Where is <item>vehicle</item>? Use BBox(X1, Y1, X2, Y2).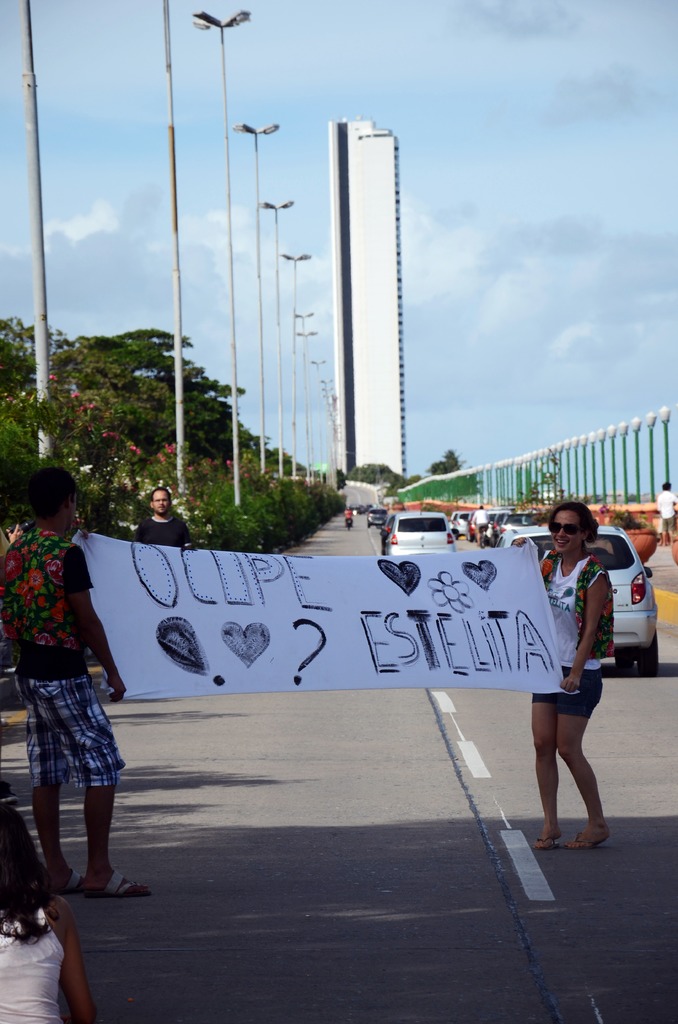
BBox(497, 520, 664, 678).
